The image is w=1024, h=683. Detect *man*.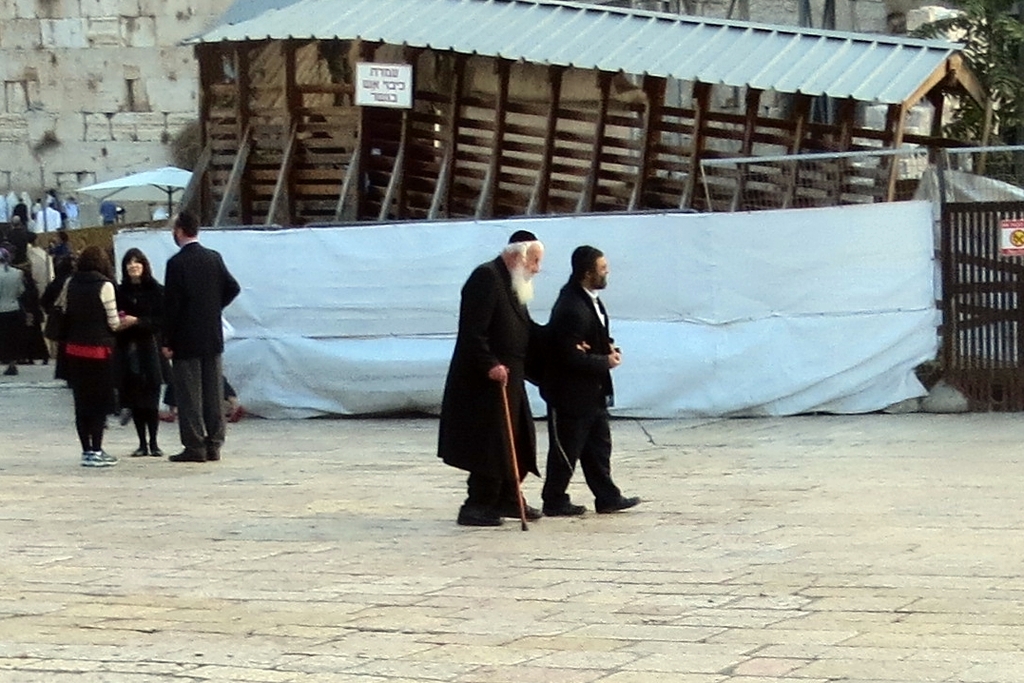
Detection: 546, 244, 647, 530.
